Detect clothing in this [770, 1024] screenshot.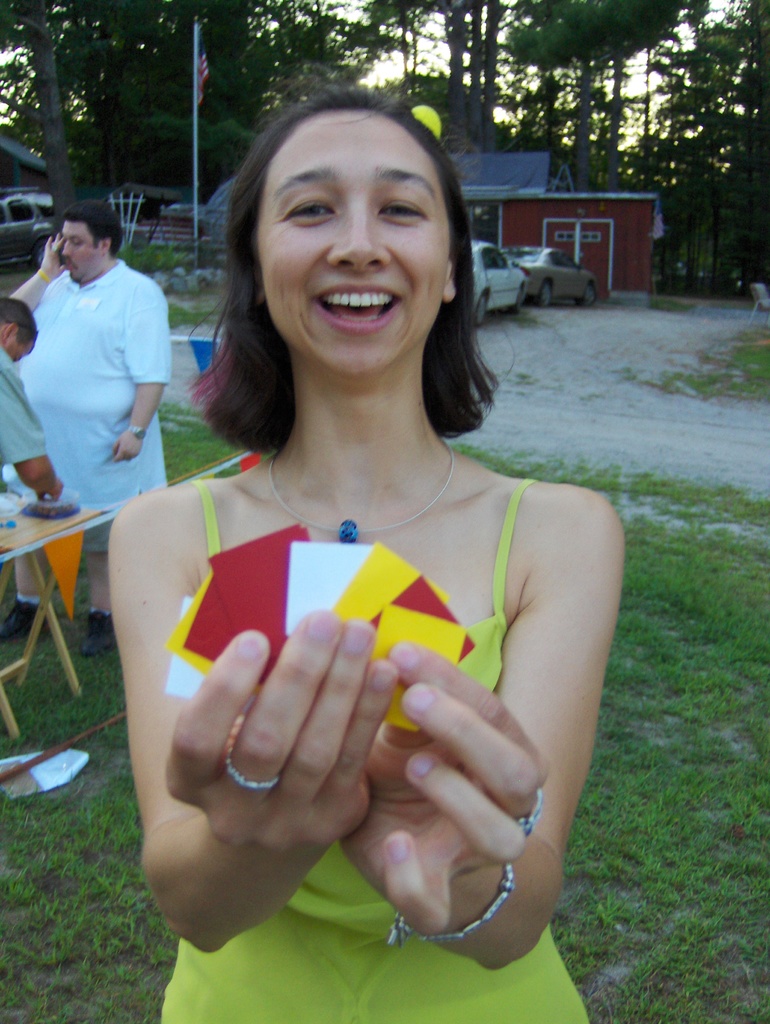
Detection: 47/259/189/515.
